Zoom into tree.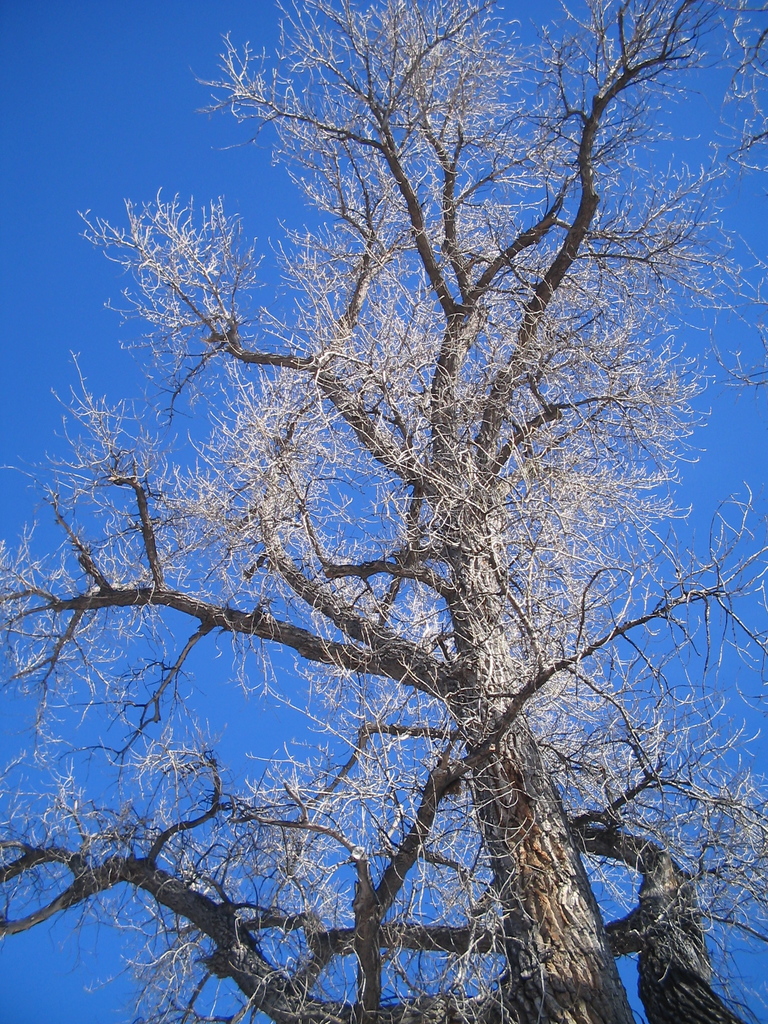
Zoom target: bbox=[44, 0, 730, 1023].
